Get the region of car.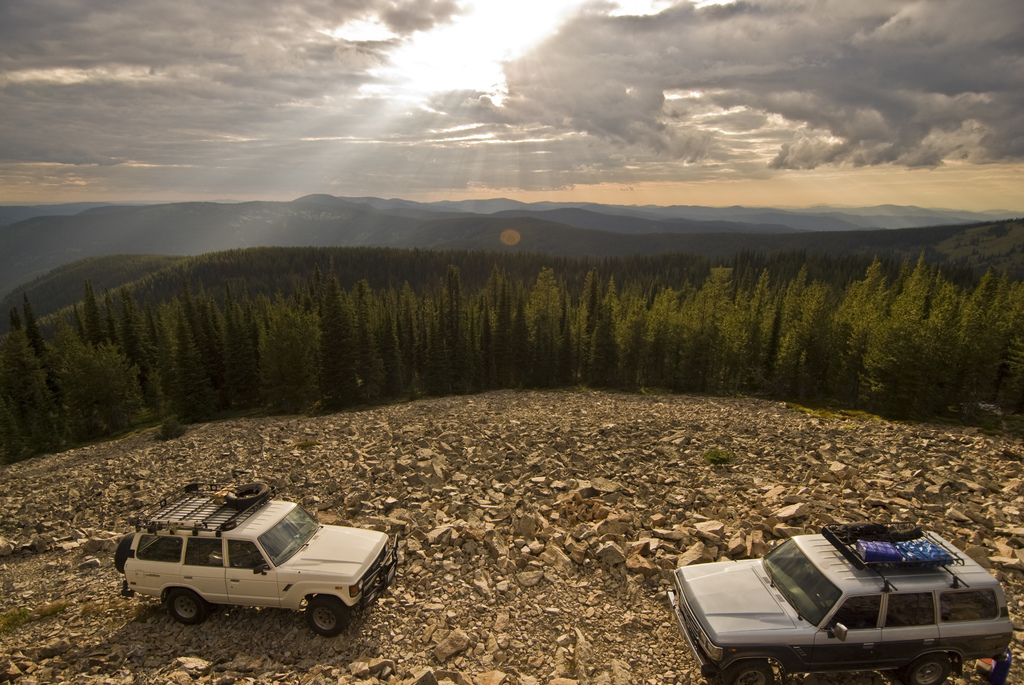
bbox=(680, 535, 1023, 679).
